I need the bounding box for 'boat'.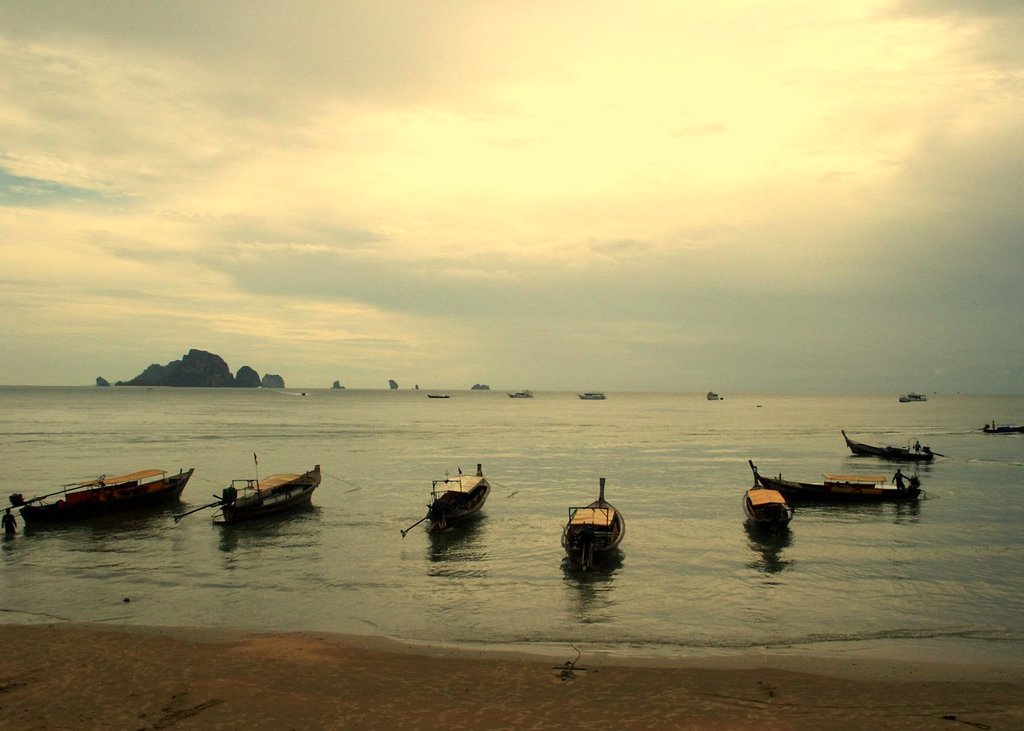
Here it is: x1=985, y1=425, x2=1023, y2=436.
